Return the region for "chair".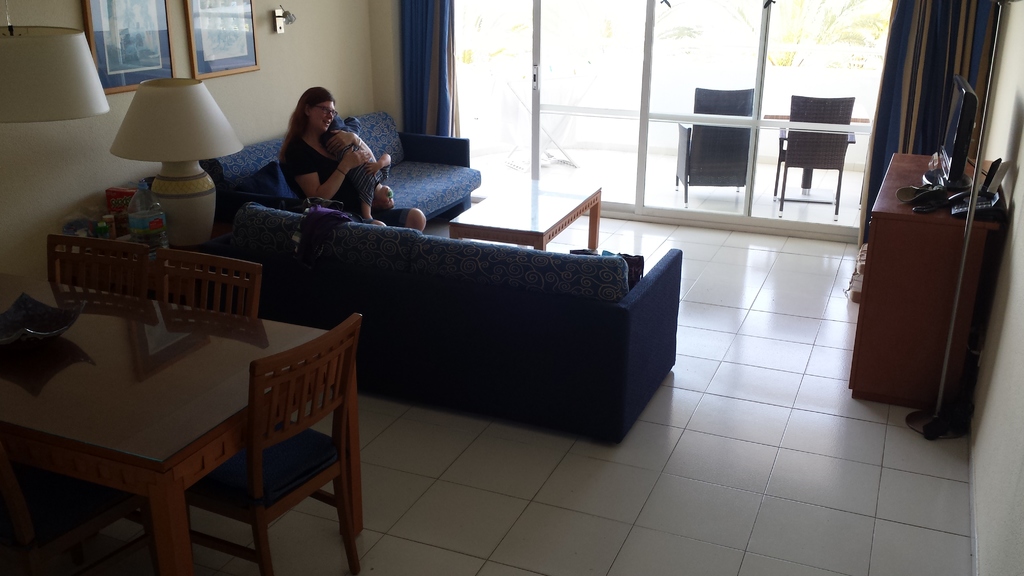
(47,231,152,297).
